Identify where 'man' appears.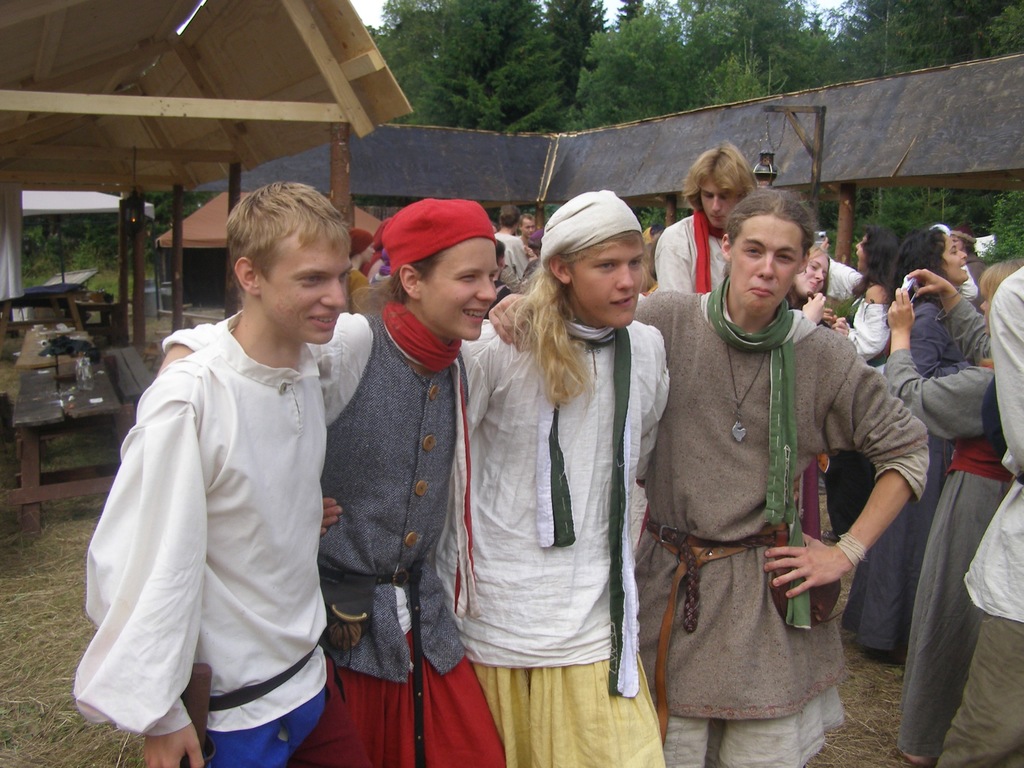
Appears at left=511, top=207, right=538, bottom=248.
